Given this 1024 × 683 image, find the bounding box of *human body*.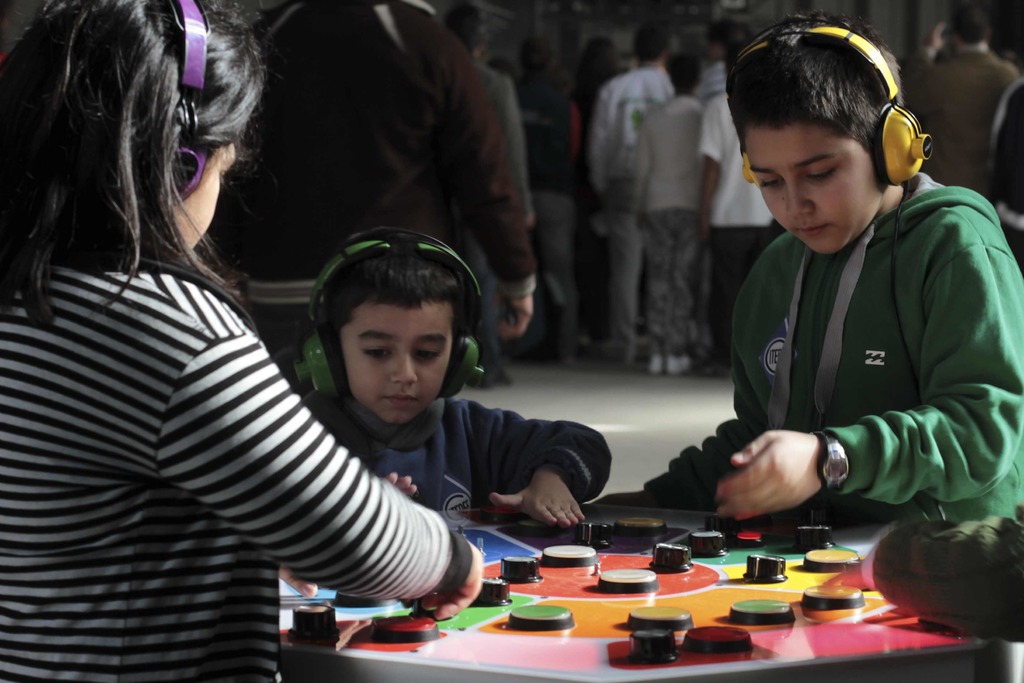
(x1=911, y1=3, x2=1023, y2=202).
